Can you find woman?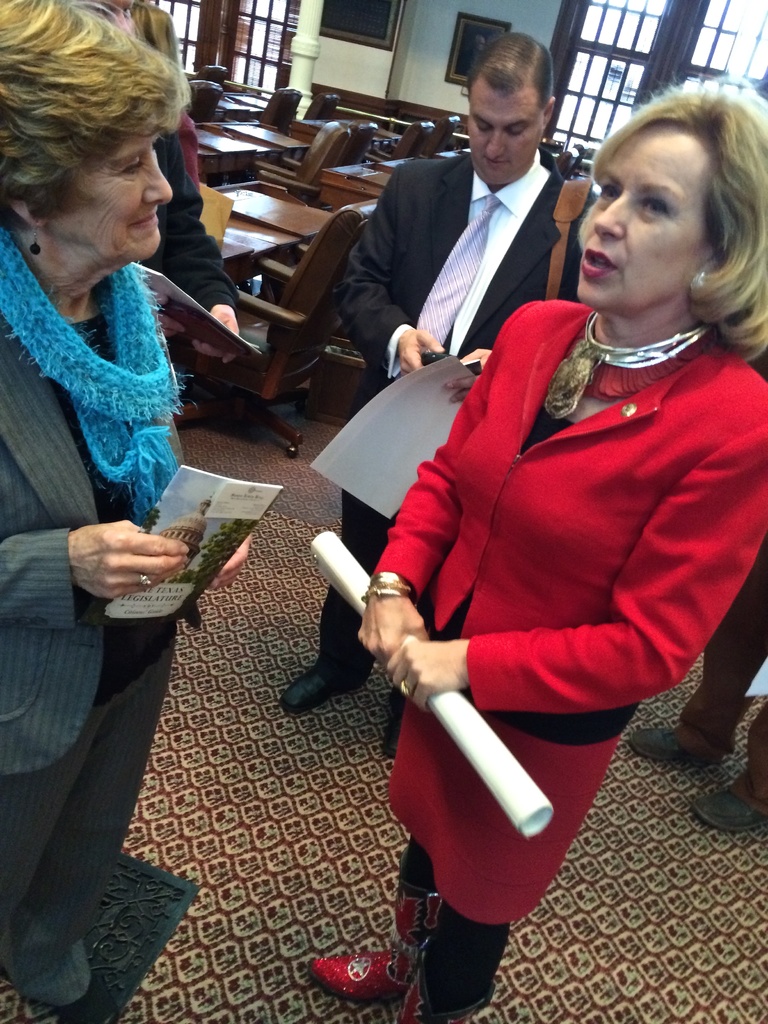
Yes, bounding box: [left=0, top=0, right=250, bottom=1023].
